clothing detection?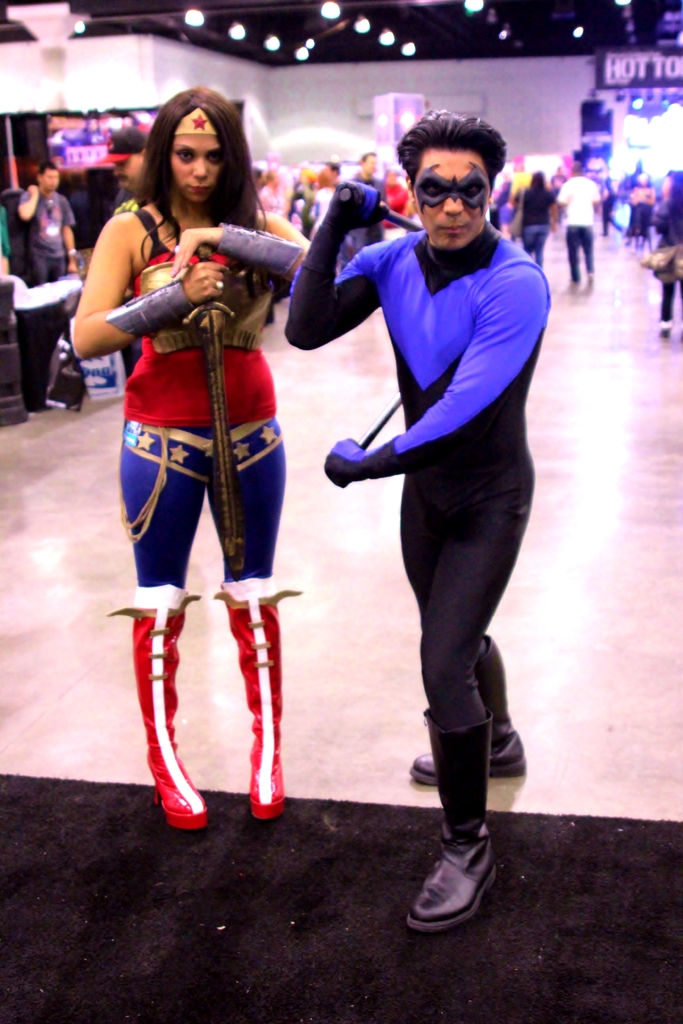
{"left": 648, "top": 196, "right": 679, "bottom": 334}
